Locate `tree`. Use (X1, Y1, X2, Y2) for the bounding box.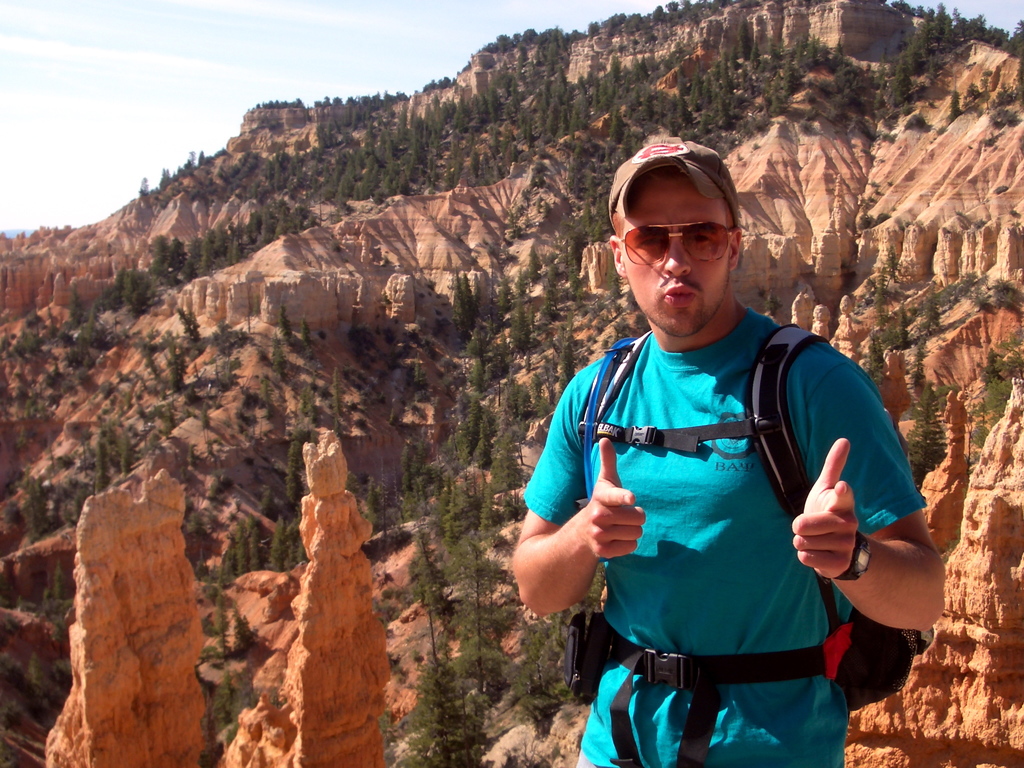
(771, 39, 783, 70).
